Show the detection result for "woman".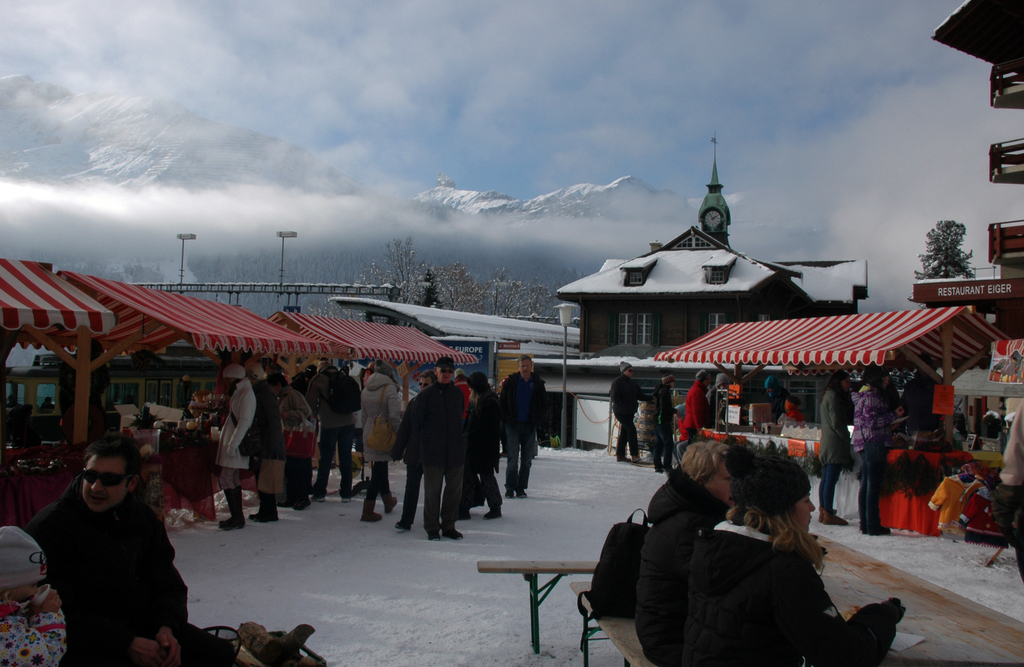
box(360, 353, 418, 529).
